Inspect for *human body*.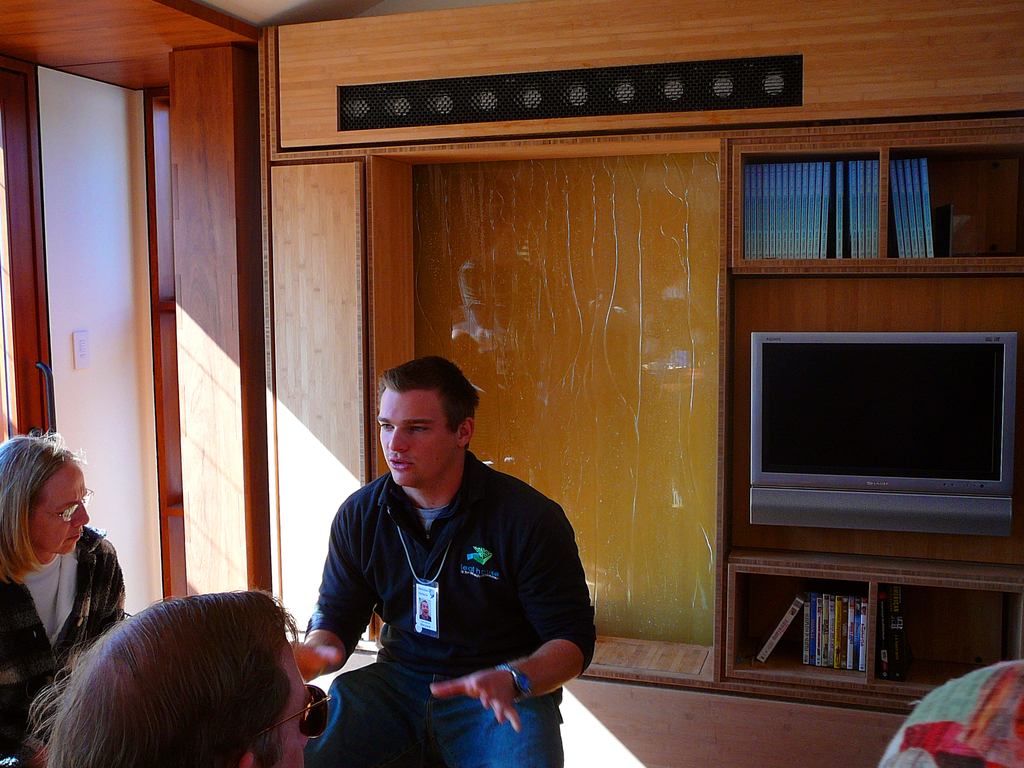
Inspection: Rect(303, 364, 584, 767).
